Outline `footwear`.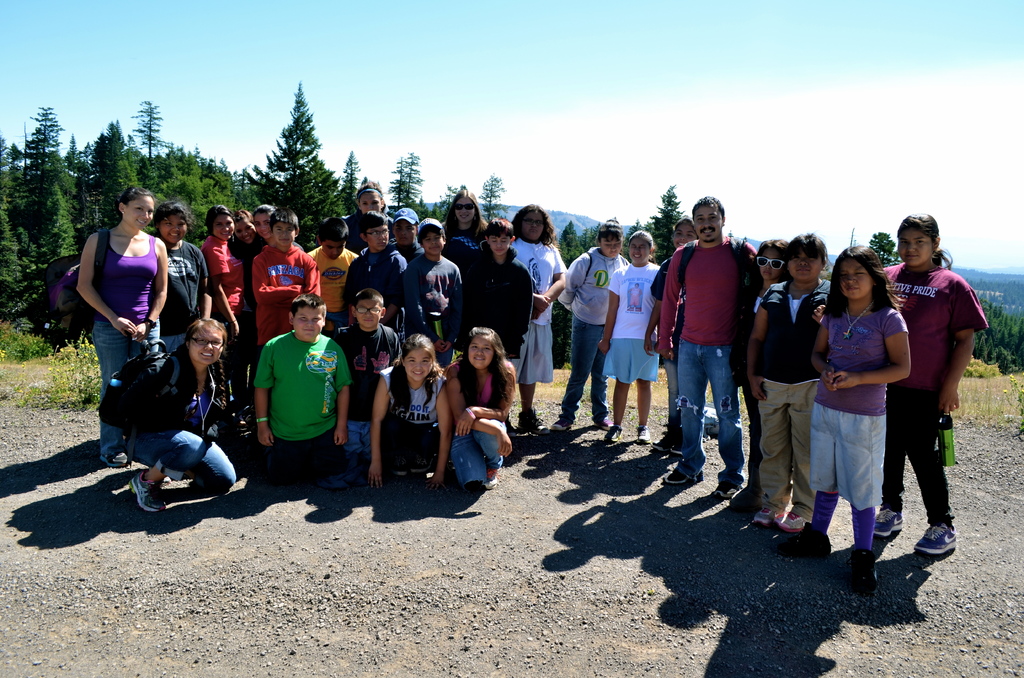
Outline: box=[773, 509, 808, 533].
